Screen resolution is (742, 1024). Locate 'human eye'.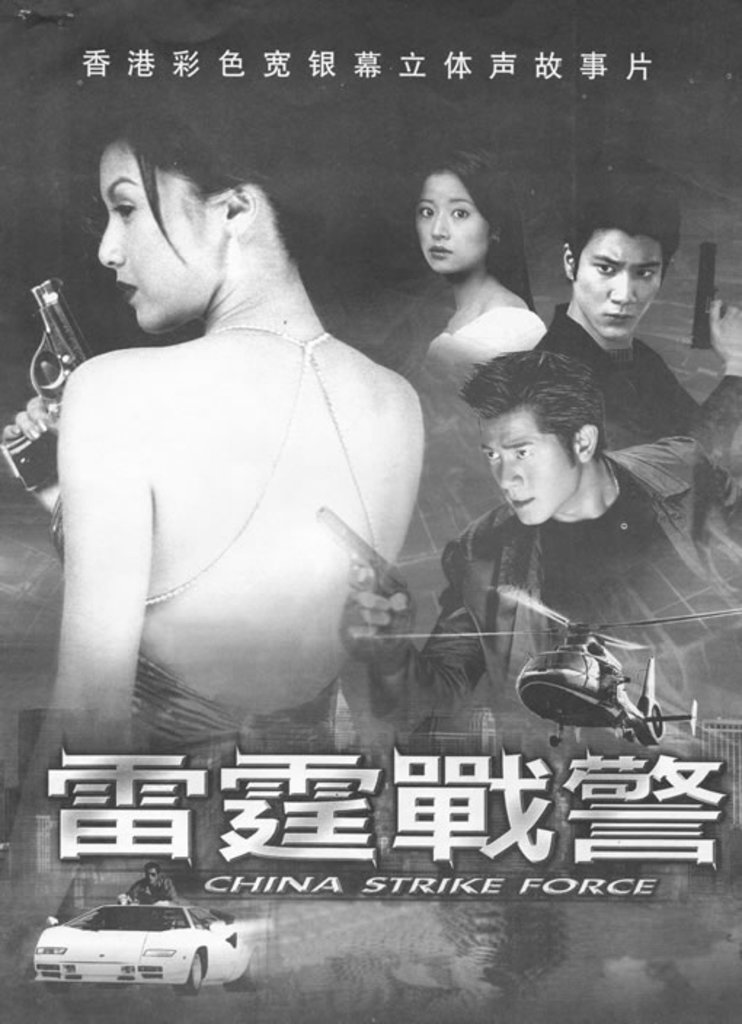
[left=413, top=196, right=441, bottom=223].
